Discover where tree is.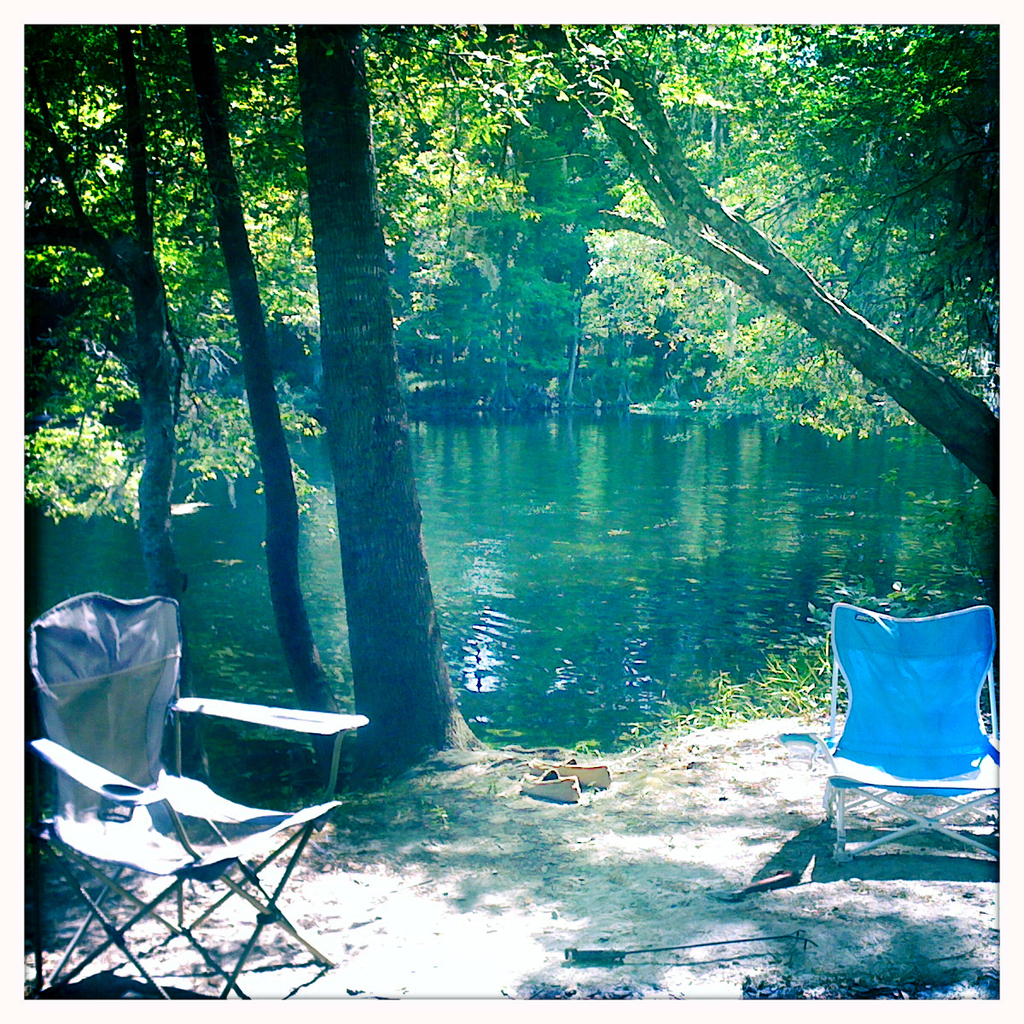
Discovered at x1=553, y1=15, x2=999, y2=456.
